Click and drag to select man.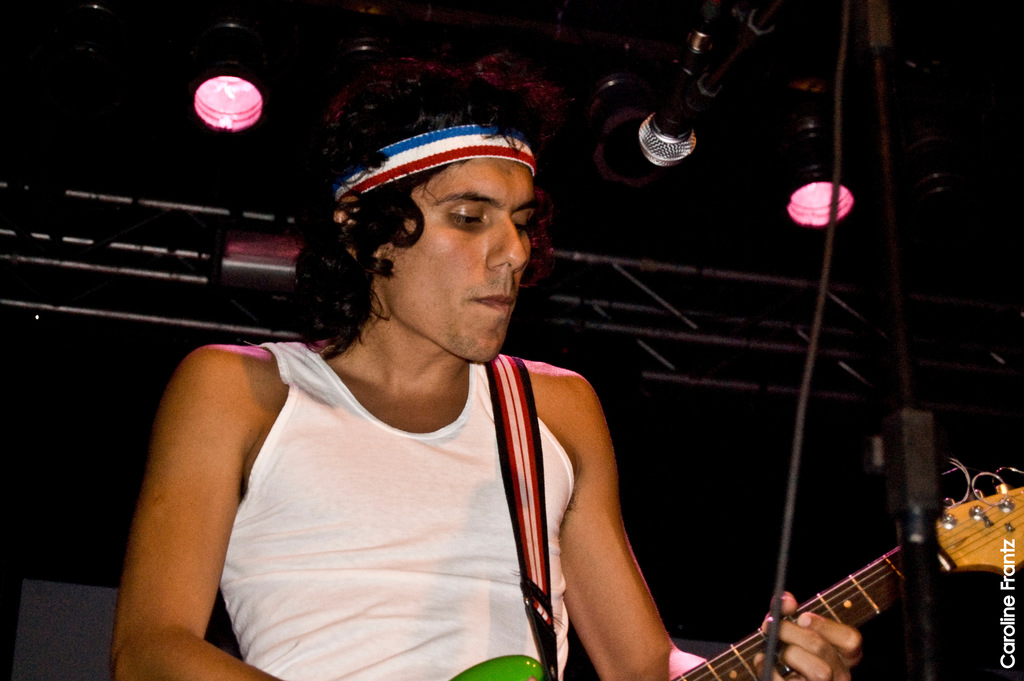
Selection: 131:106:728:665.
